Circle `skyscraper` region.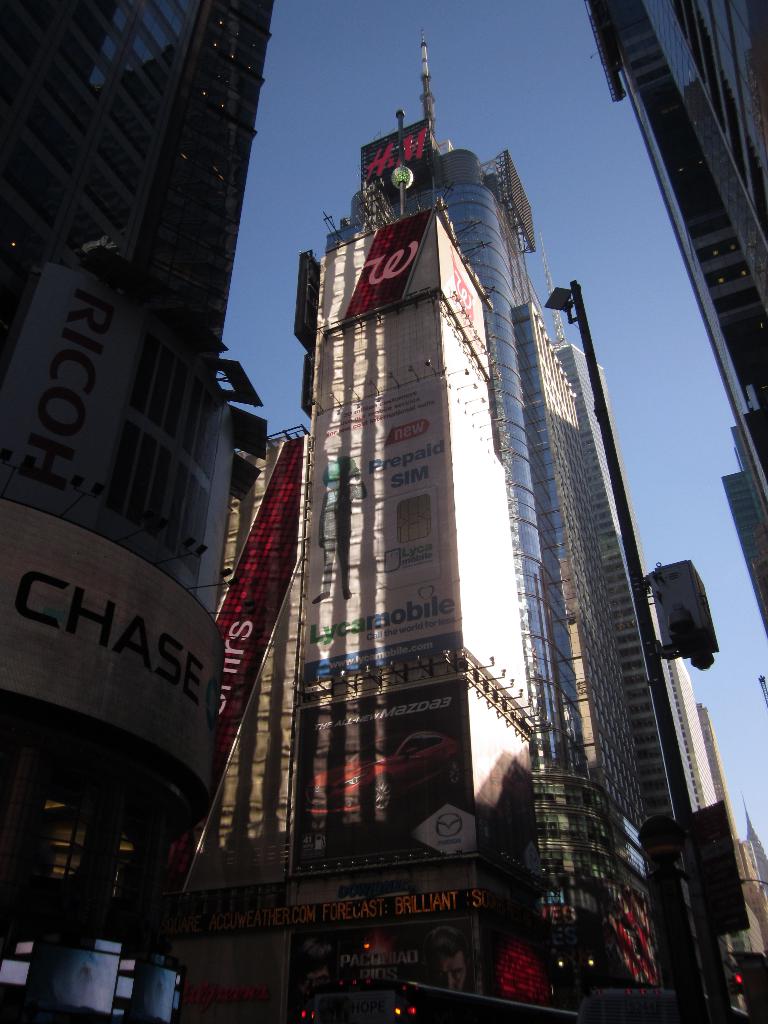
Region: select_region(201, 26, 694, 1023).
